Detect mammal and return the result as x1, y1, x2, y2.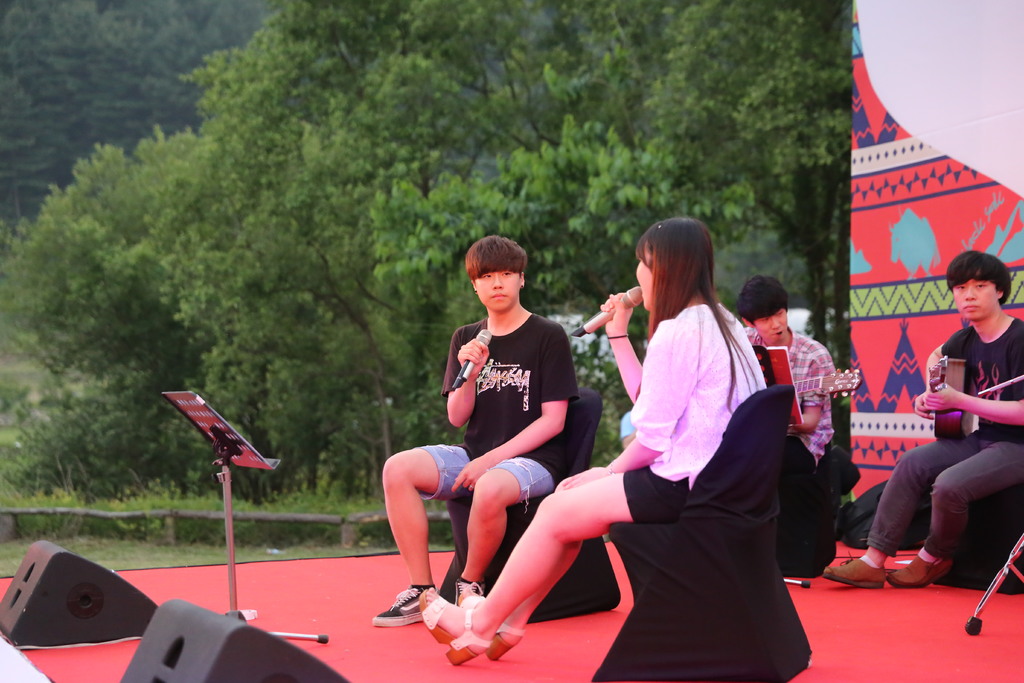
740, 273, 833, 561.
